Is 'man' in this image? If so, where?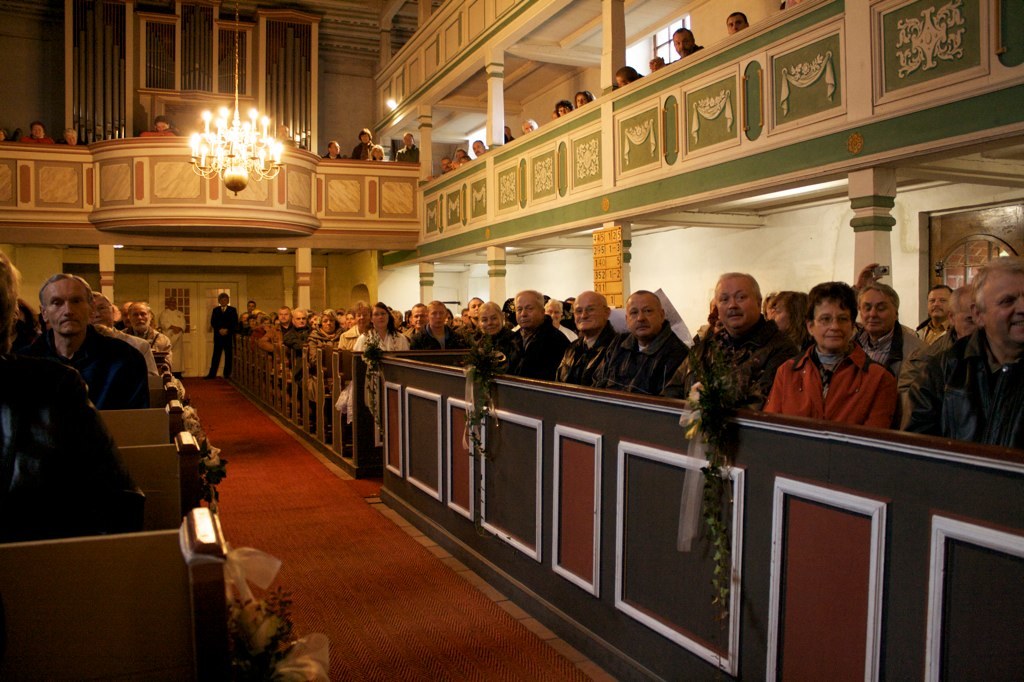
Yes, at 906,256,1023,447.
